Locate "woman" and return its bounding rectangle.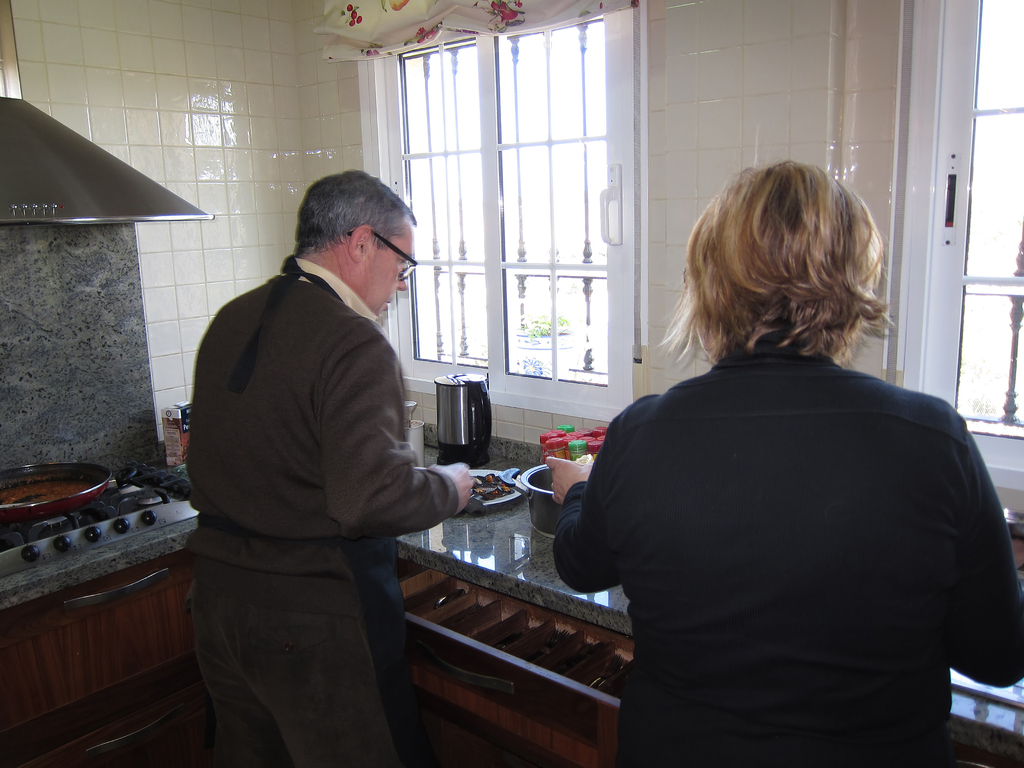
<bbox>511, 136, 973, 745</bbox>.
